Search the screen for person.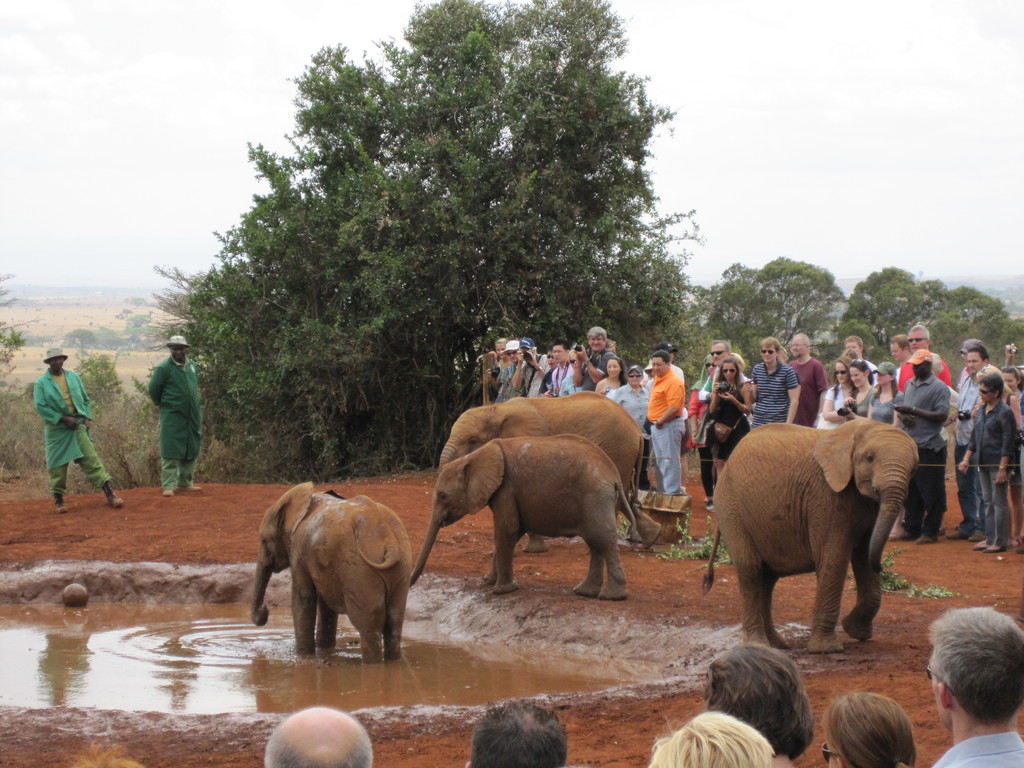
Found at detection(33, 341, 122, 516).
